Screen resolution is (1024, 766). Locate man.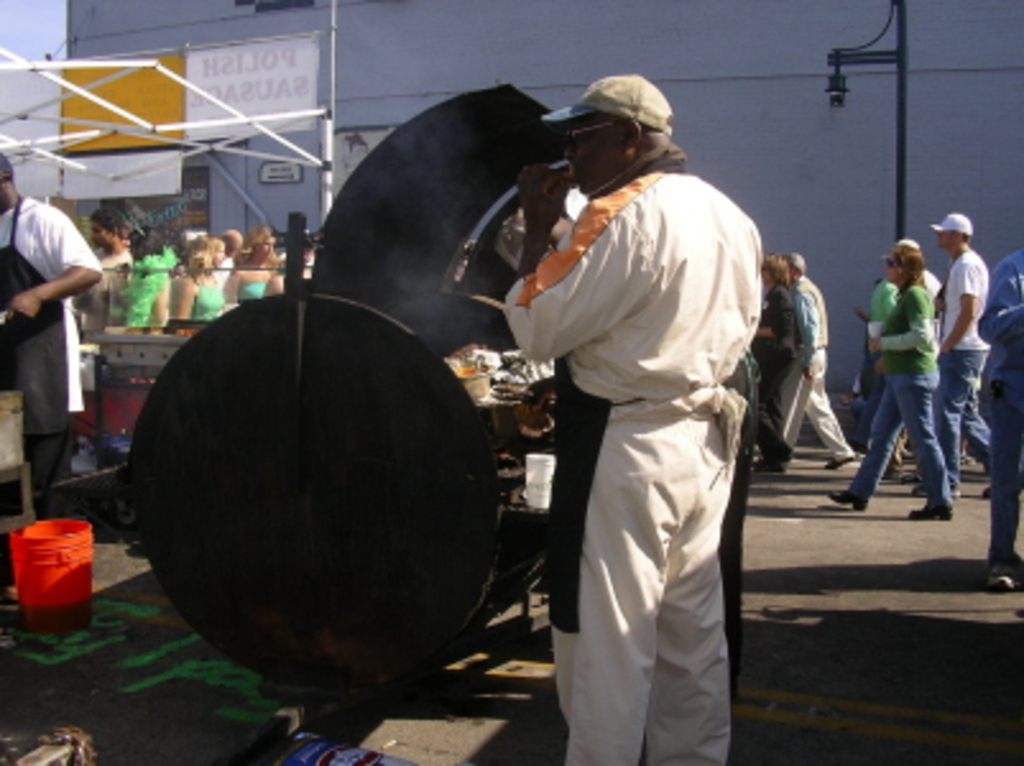
region(907, 207, 1021, 493).
